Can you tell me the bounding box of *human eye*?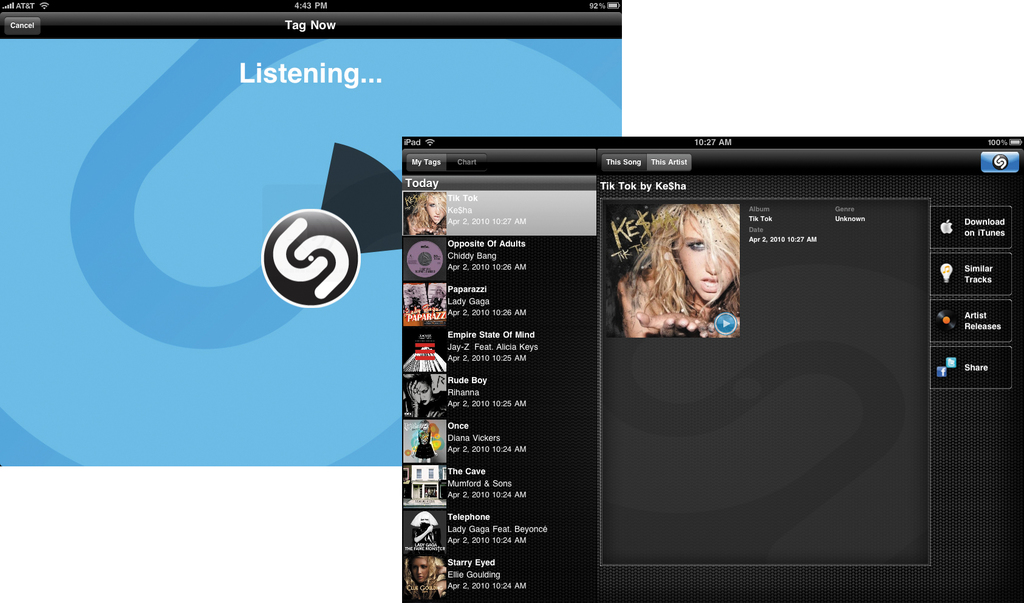
<bbox>687, 240, 707, 250</bbox>.
